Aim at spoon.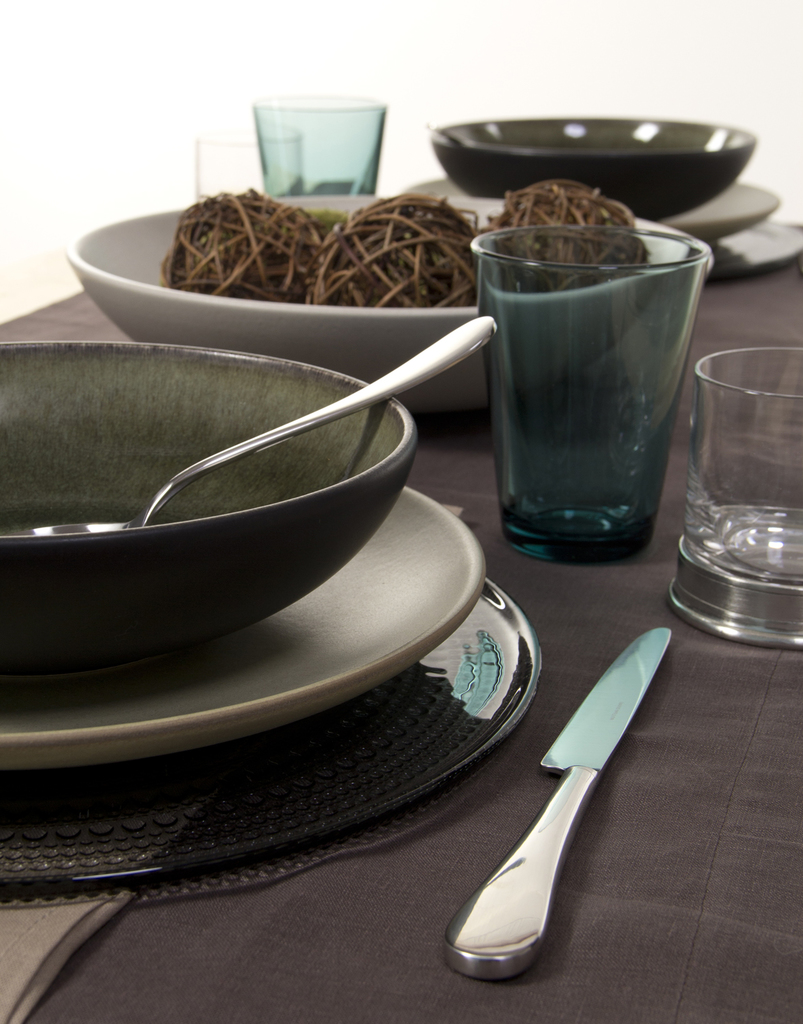
Aimed at 0/315/497/531.
